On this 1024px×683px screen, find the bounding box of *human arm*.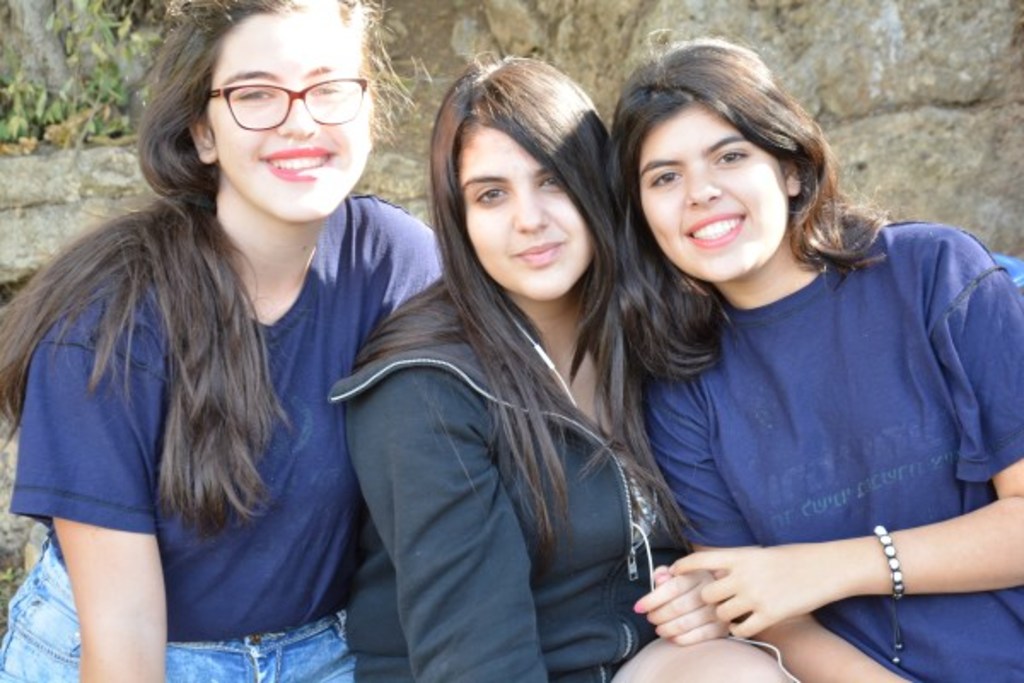
Bounding box: <box>43,306,172,681</box>.
